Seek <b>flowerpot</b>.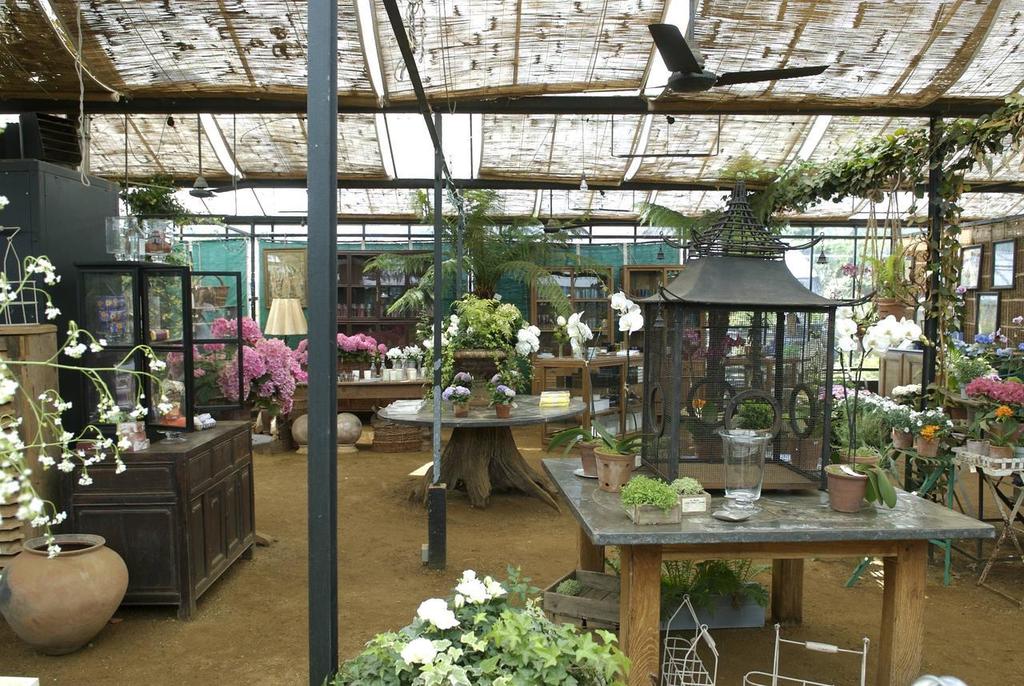
<region>823, 459, 872, 517</region>.
